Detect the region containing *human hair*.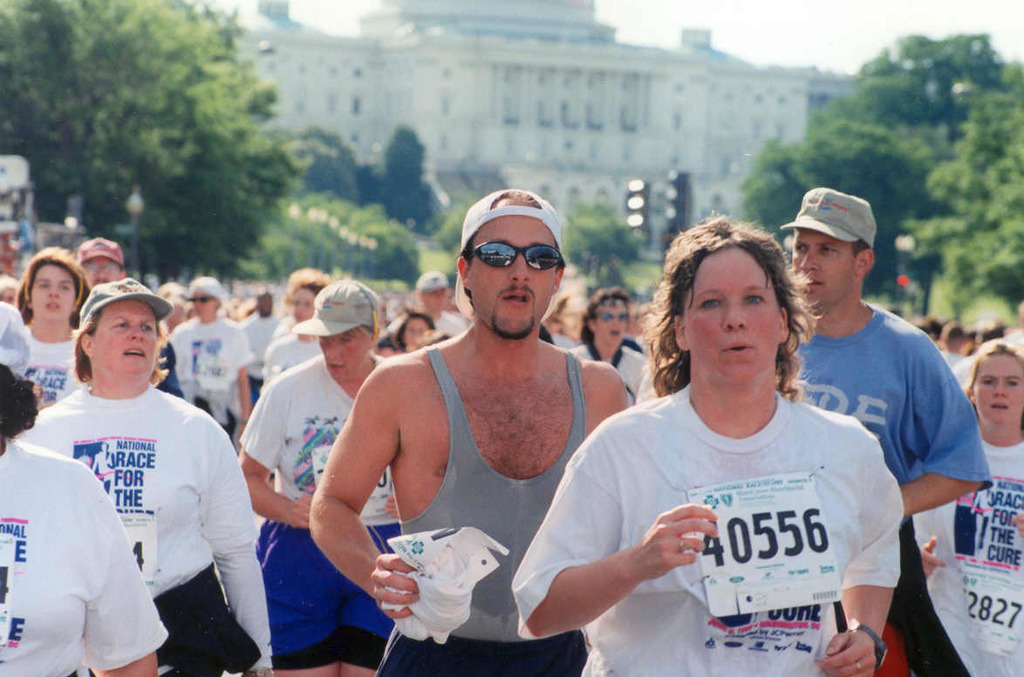
x1=13 y1=244 x2=95 y2=325.
